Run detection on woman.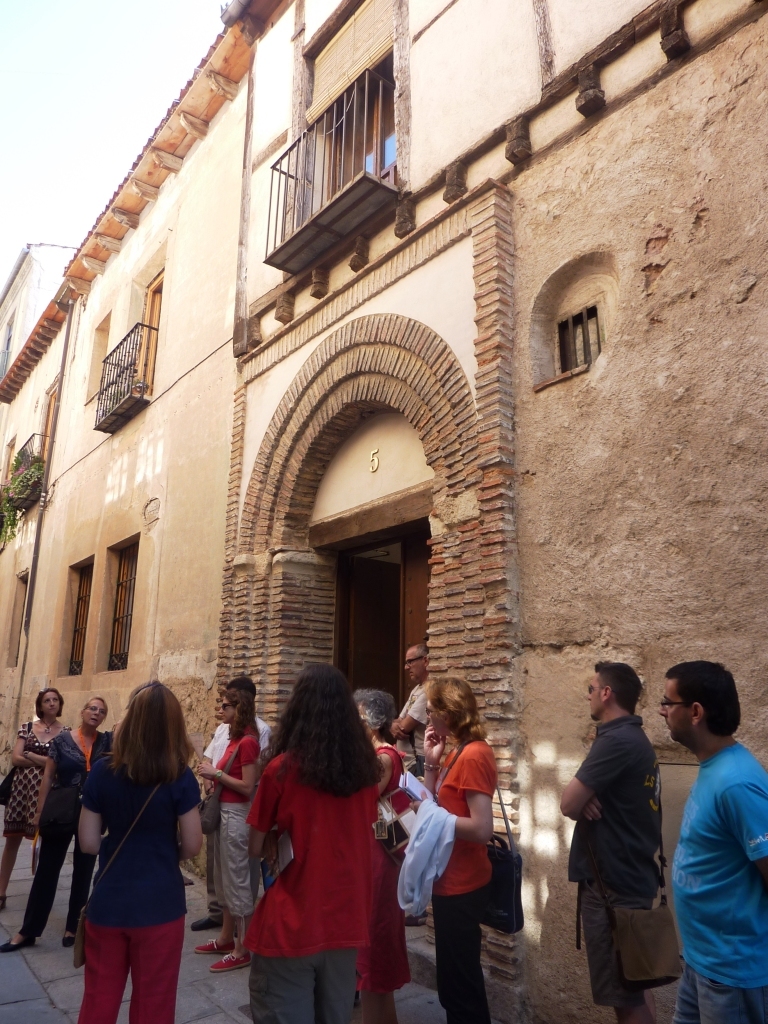
Result: {"x1": 353, "y1": 690, "x2": 423, "y2": 1023}.
